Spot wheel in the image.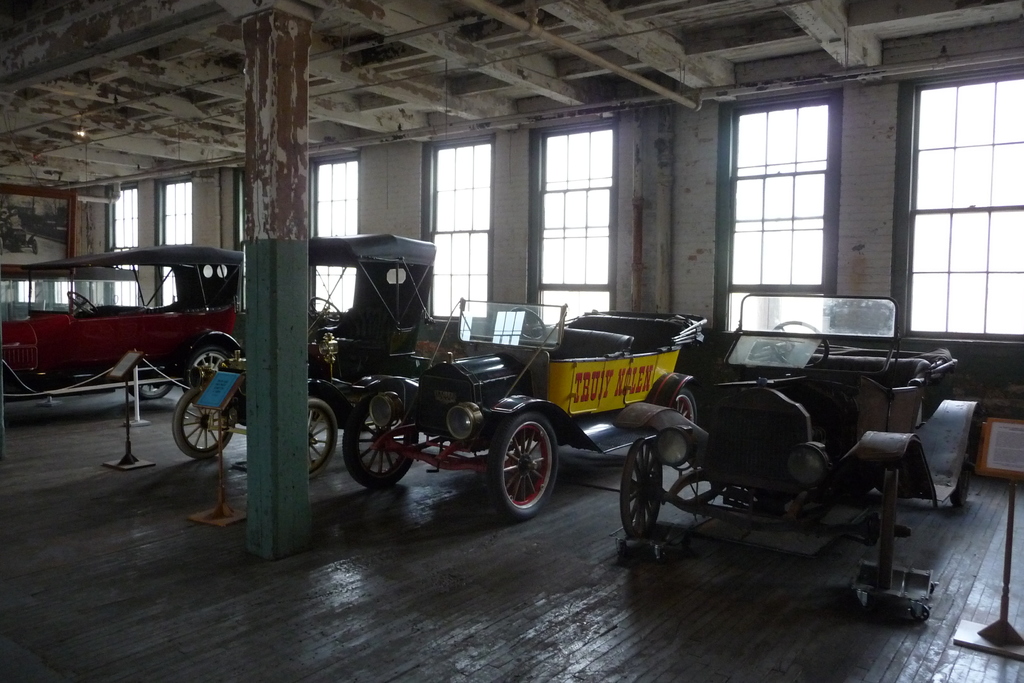
wheel found at (303,397,330,475).
